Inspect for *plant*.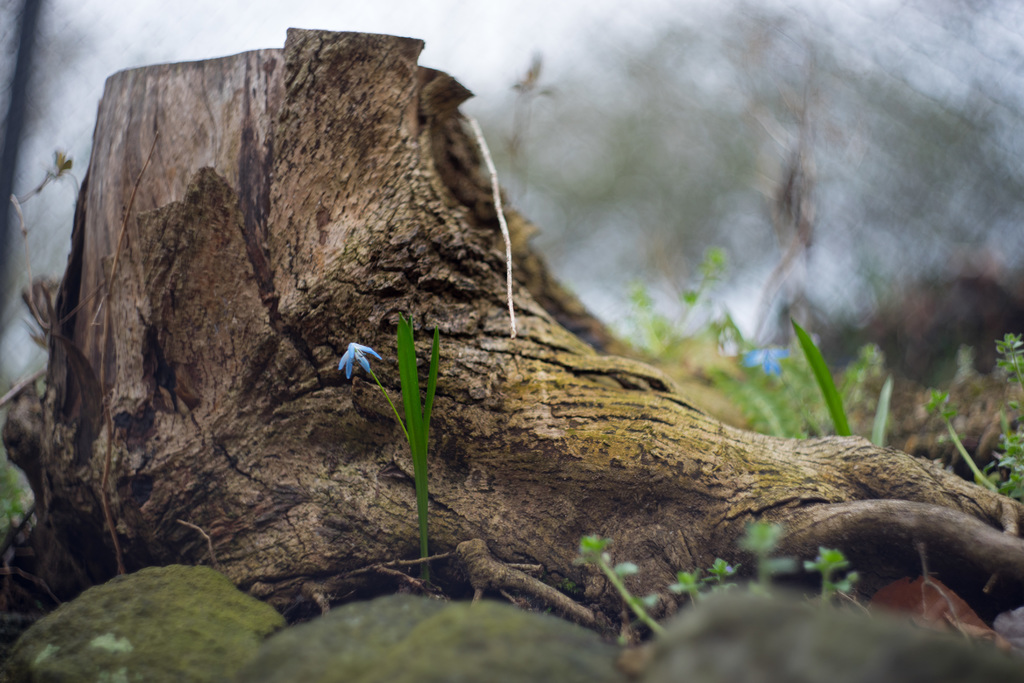
Inspection: <region>921, 333, 1023, 498</region>.
